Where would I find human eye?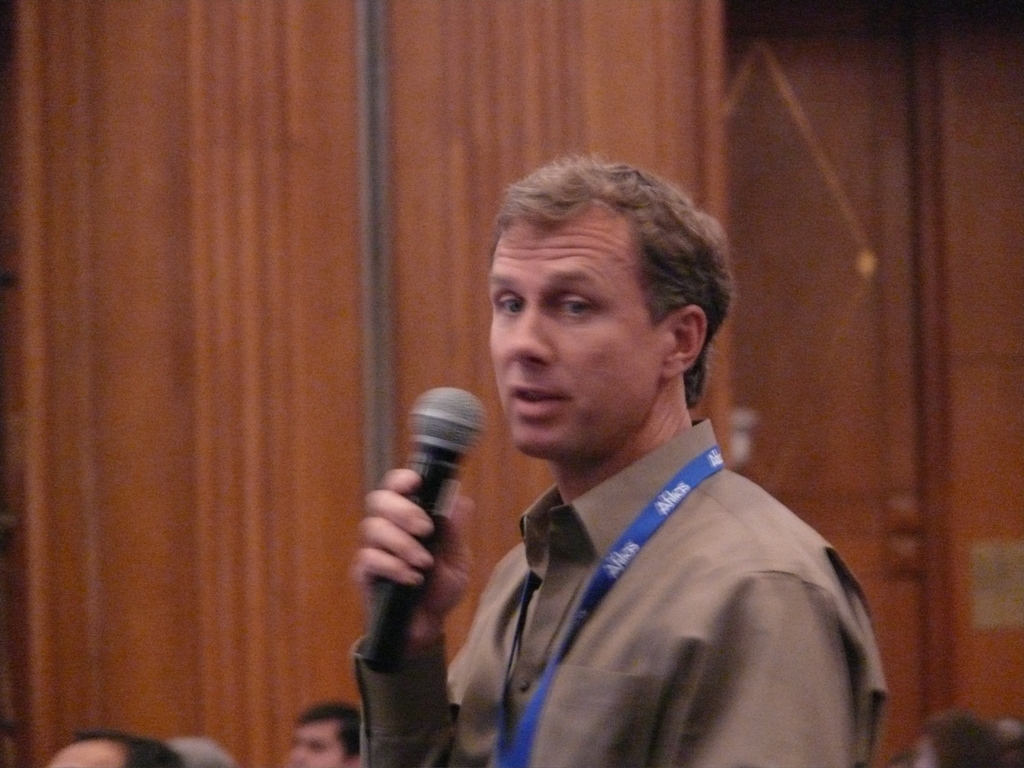
At [550,293,601,319].
